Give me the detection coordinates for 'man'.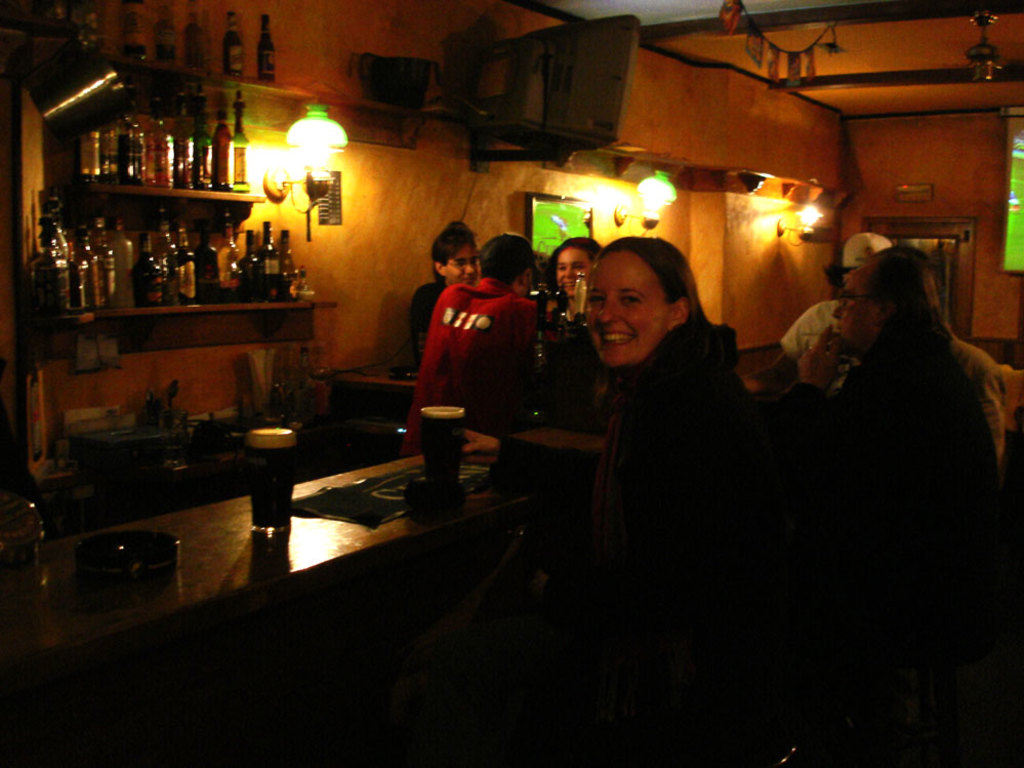
bbox=[403, 234, 544, 448].
